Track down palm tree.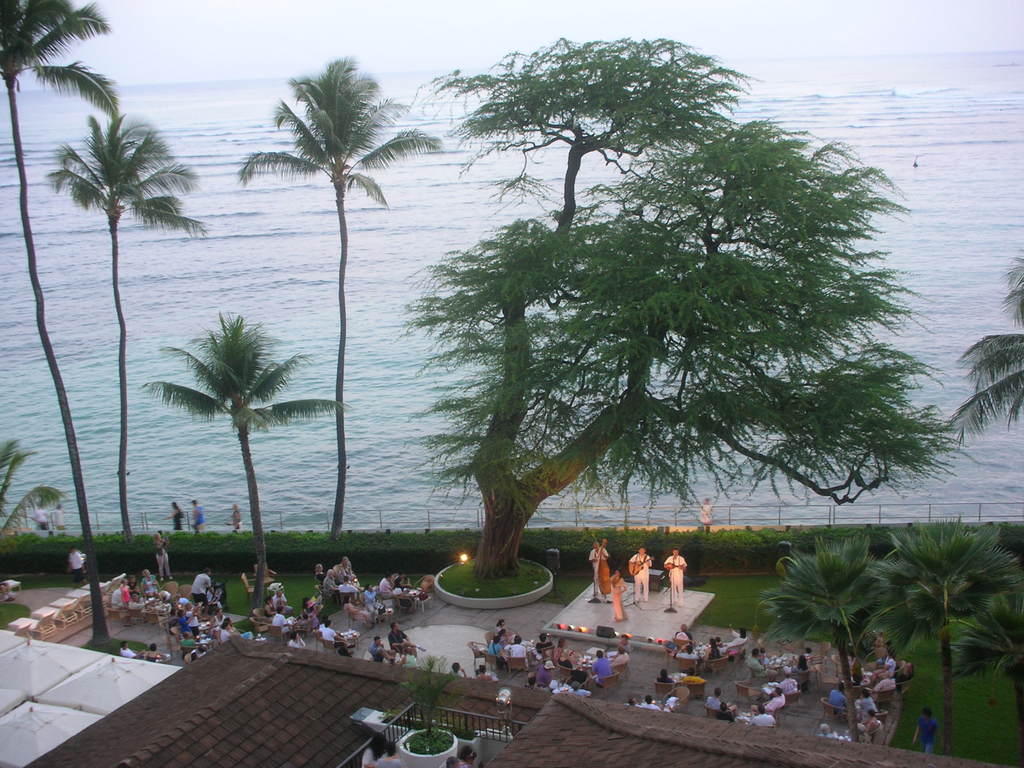
Tracked to locate(162, 319, 322, 560).
